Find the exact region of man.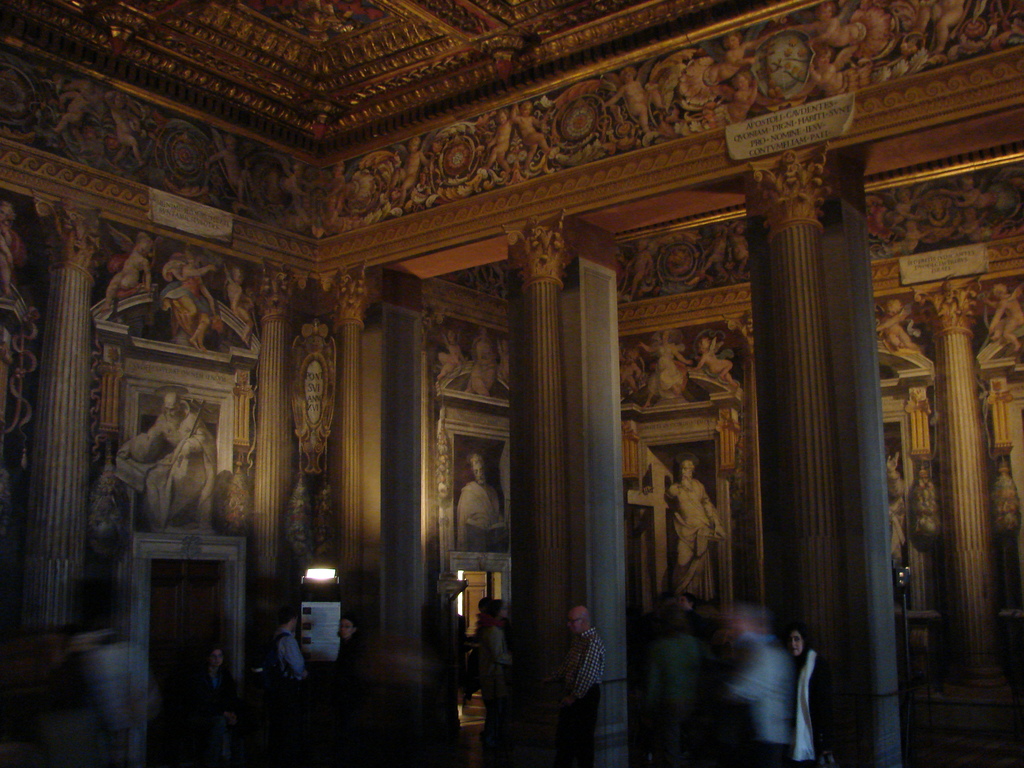
Exact region: x1=679, y1=598, x2=690, y2=609.
